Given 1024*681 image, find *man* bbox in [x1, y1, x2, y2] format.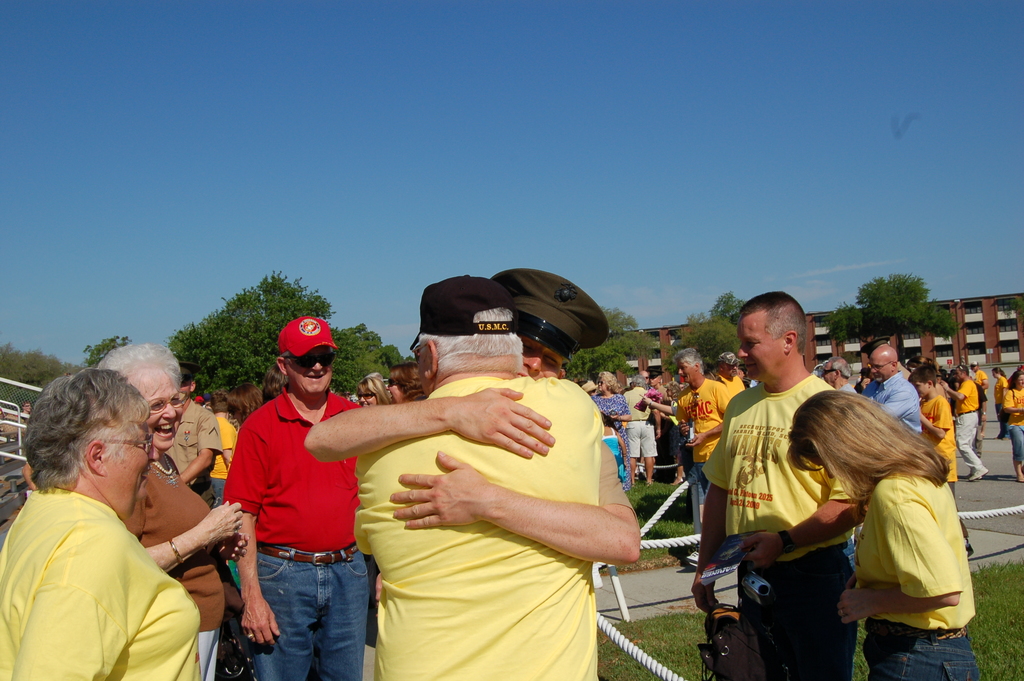
[19, 401, 40, 431].
